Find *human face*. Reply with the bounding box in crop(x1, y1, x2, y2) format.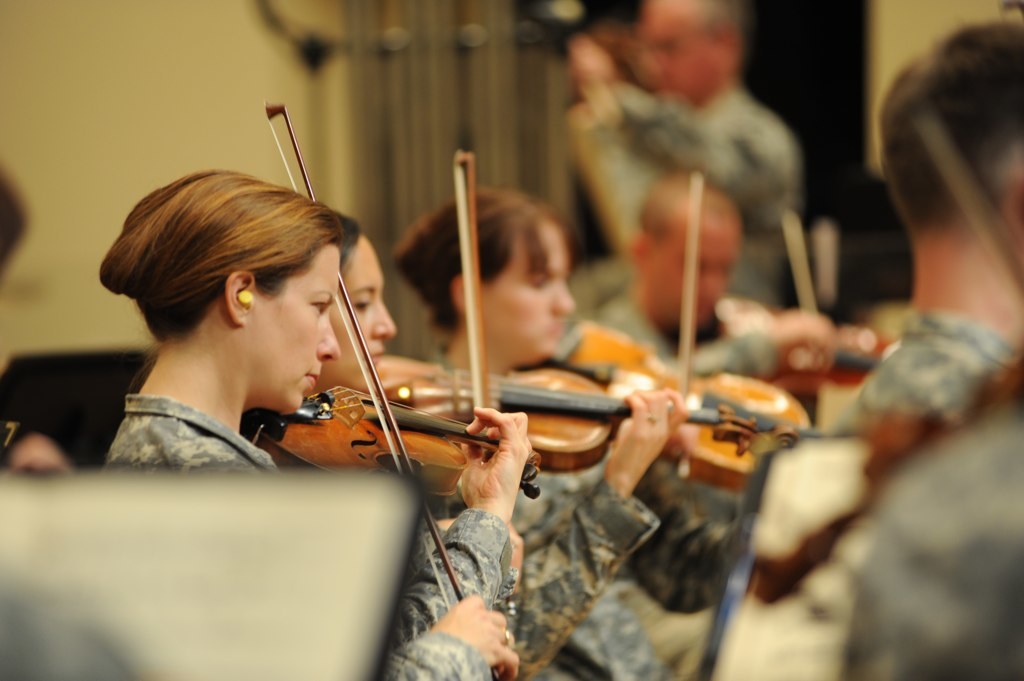
crop(651, 214, 736, 344).
